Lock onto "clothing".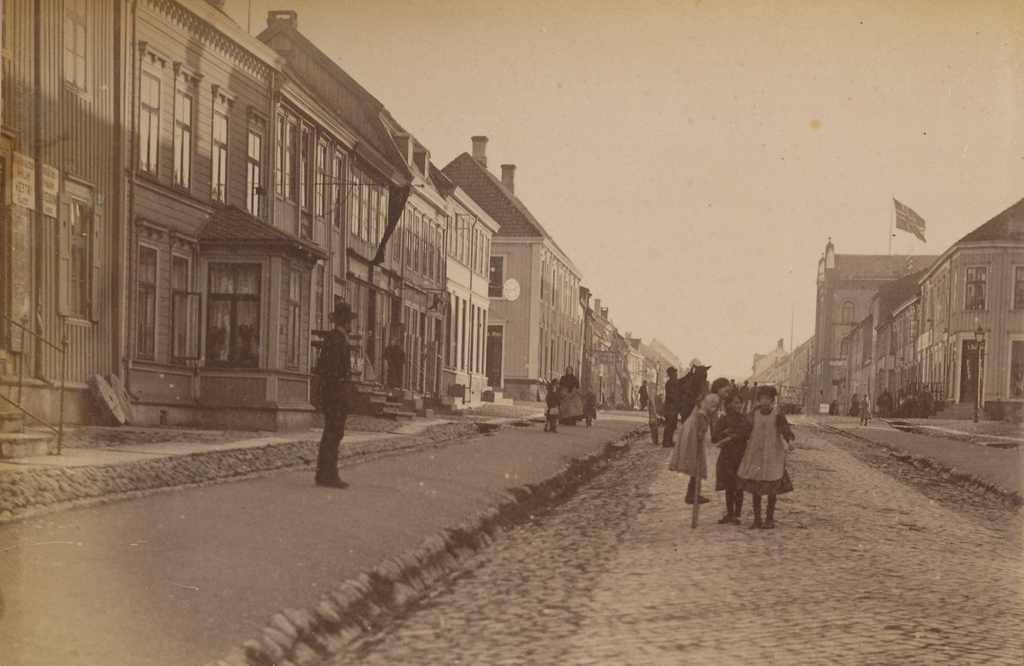
Locked: locate(555, 373, 586, 424).
